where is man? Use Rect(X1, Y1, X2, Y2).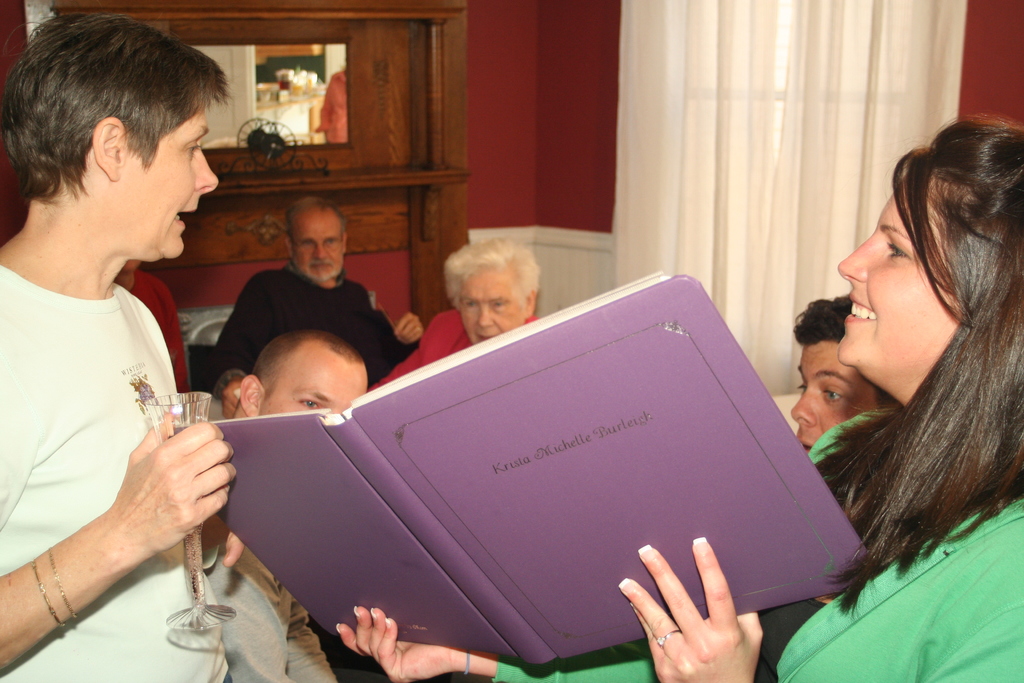
Rect(0, 4, 334, 682).
